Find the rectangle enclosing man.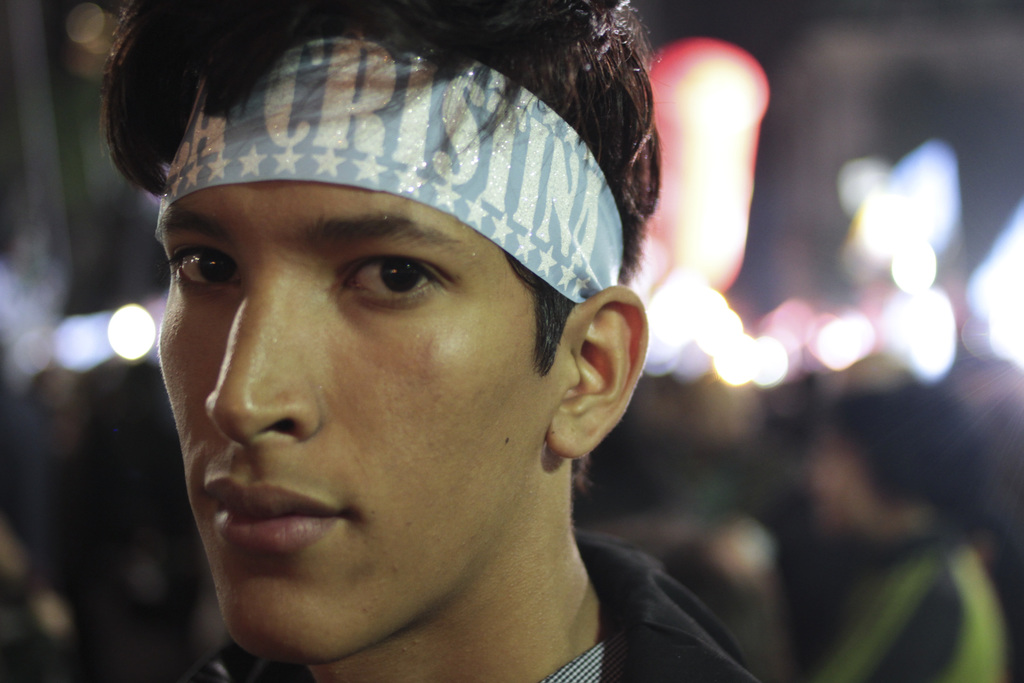
[47, 3, 799, 682].
